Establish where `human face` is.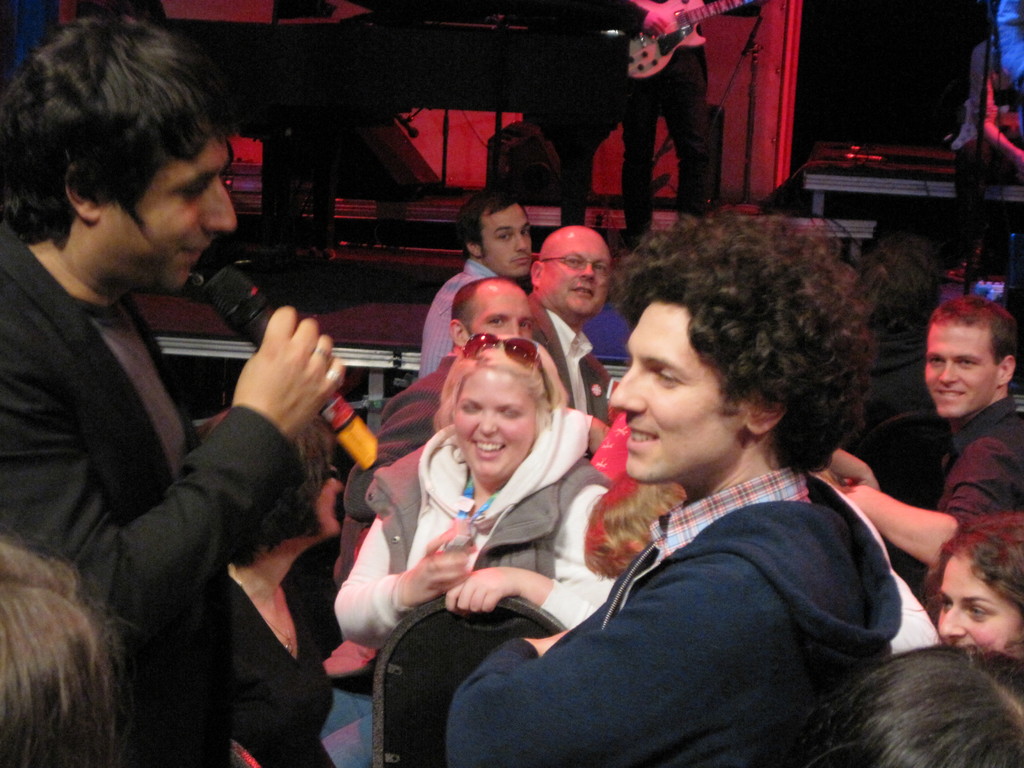
Established at 923/320/1004/419.
